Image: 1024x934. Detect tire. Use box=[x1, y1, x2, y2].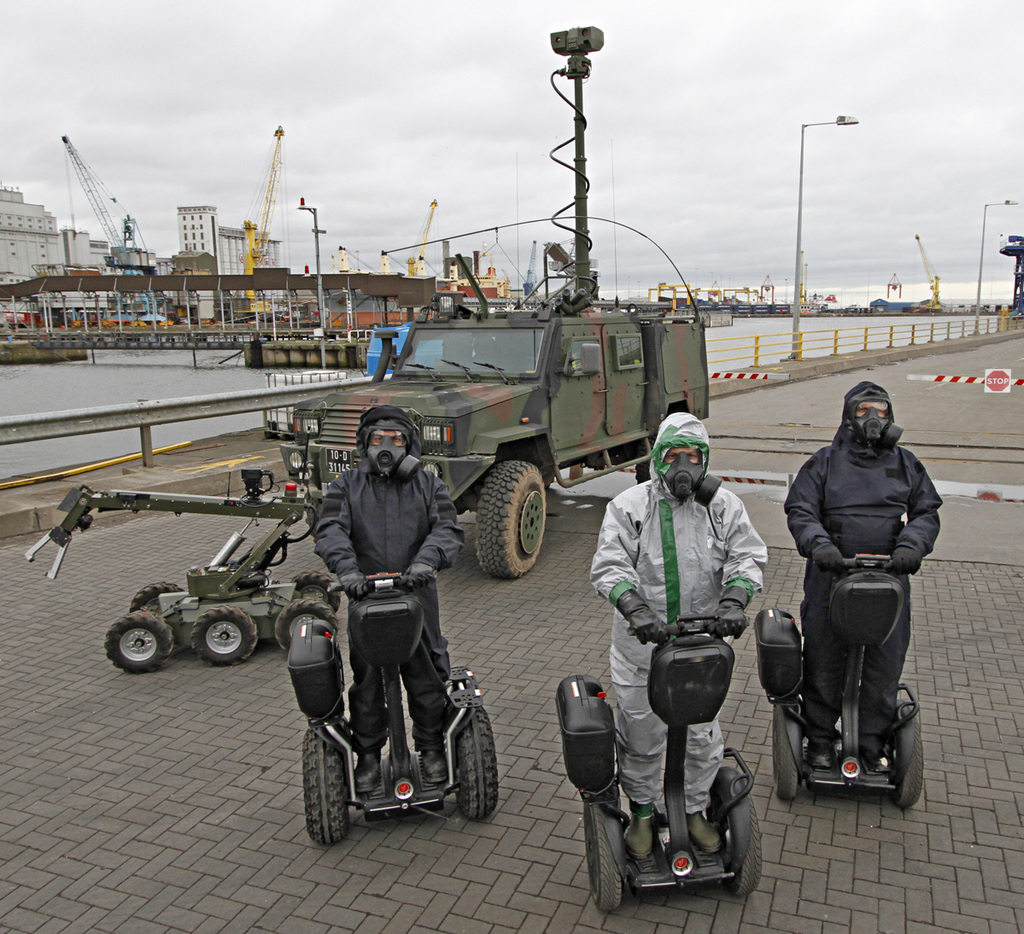
box=[455, 704, 499, 820].
